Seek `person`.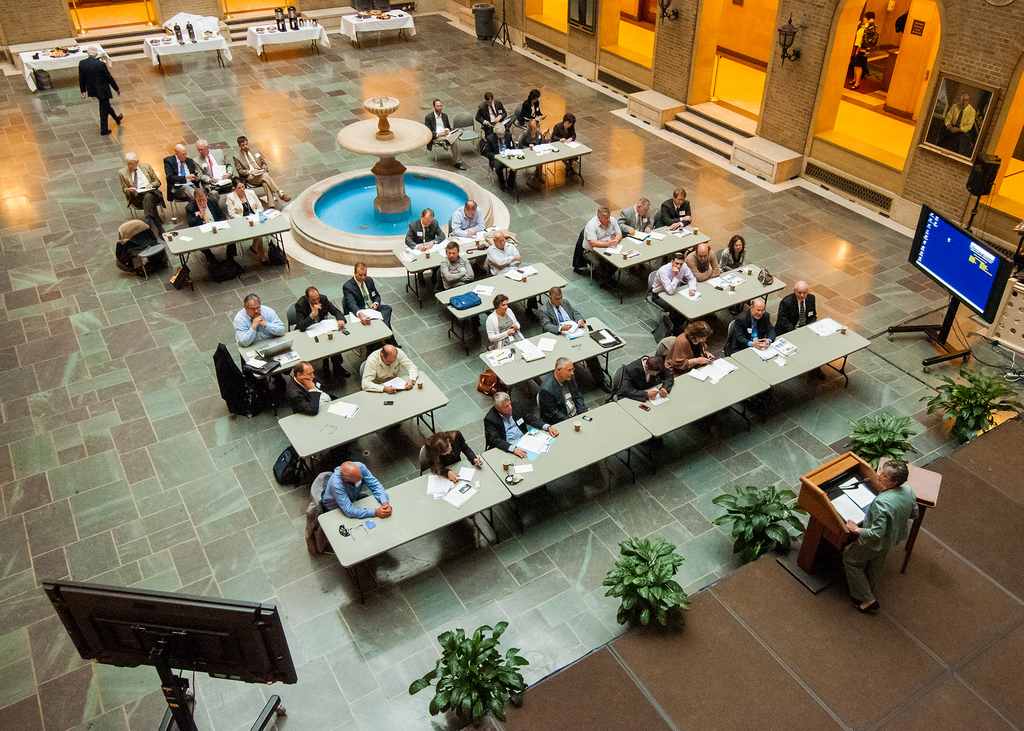
448 247 483 290.
